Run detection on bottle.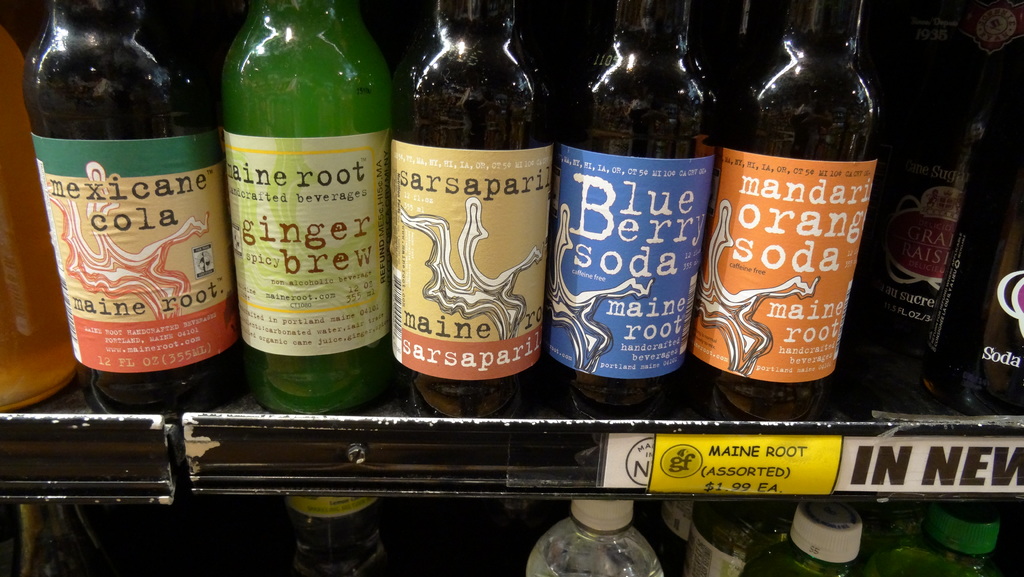
Result: [0, 20, 84, 418].
